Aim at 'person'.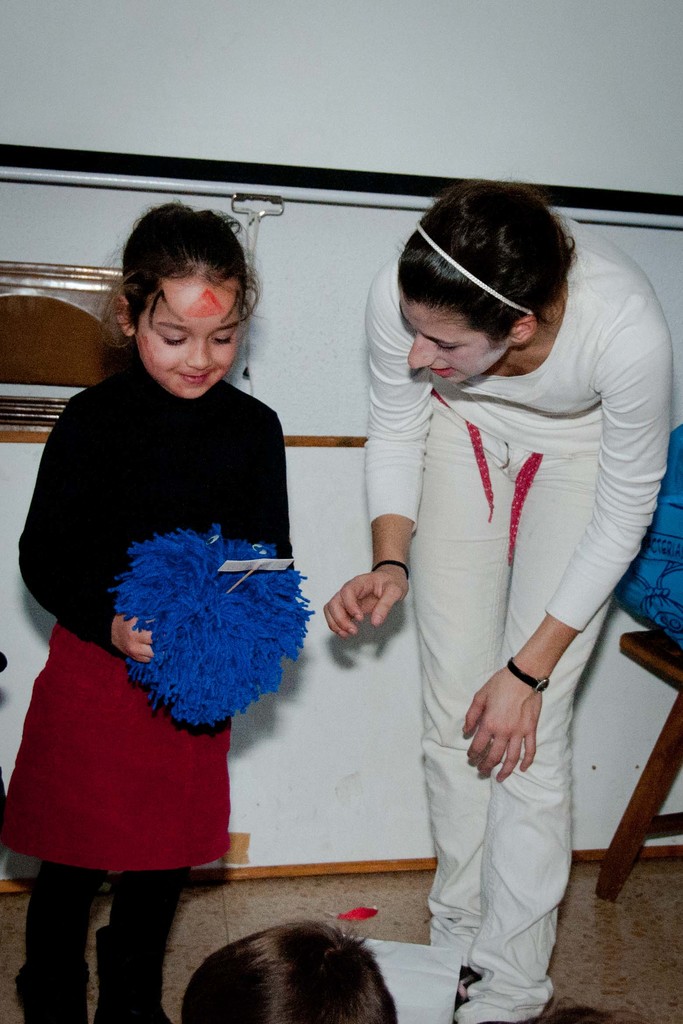
Aimed at [0,190,315,1023].
